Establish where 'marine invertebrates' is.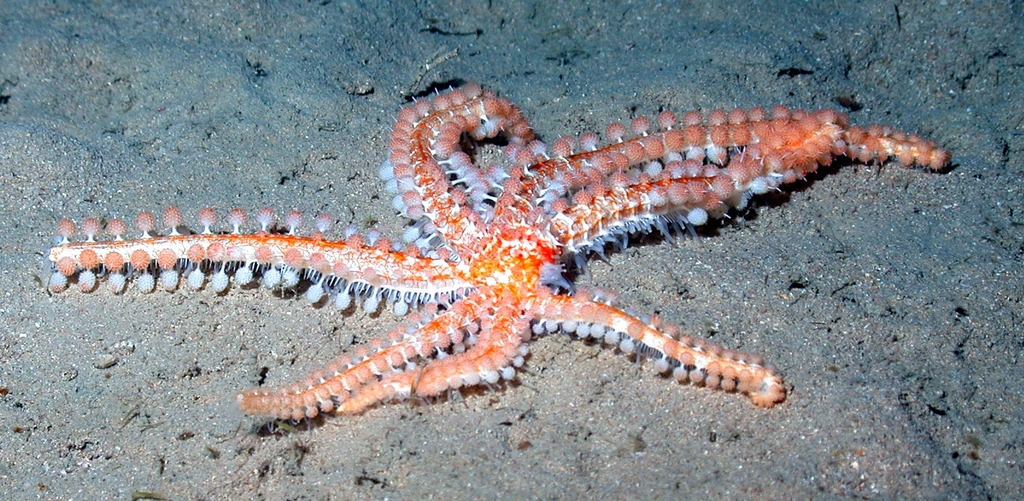
Established at [44,83,954,428].
